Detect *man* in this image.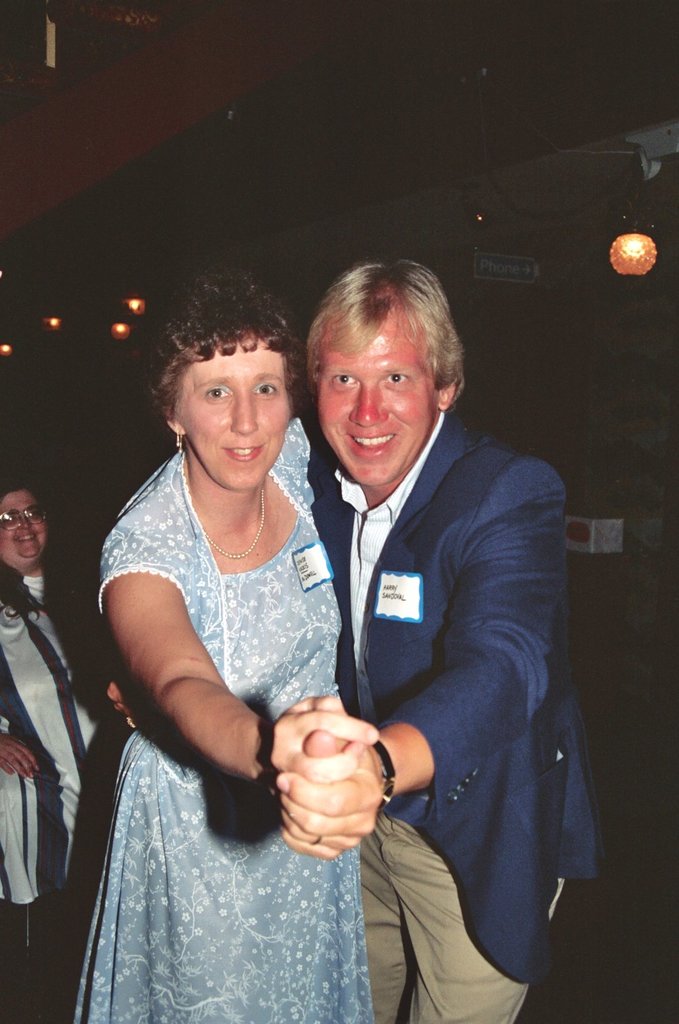
Detection: x1=251, y1=267, x2=591, y2=982.
